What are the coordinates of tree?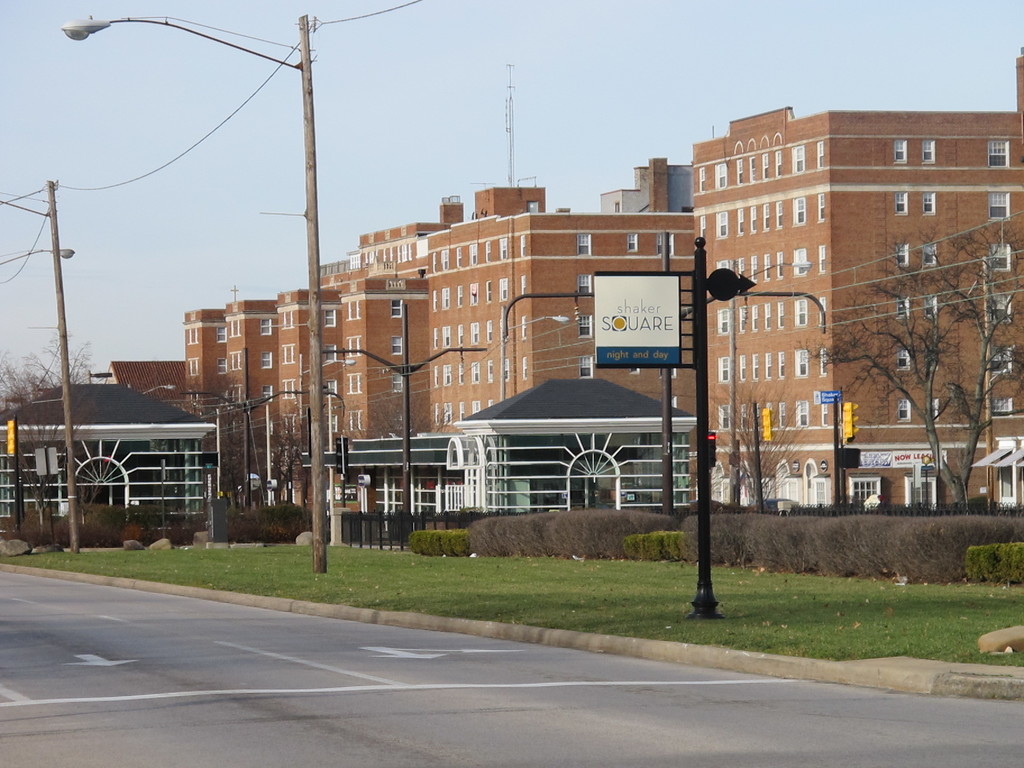
Rect(716, 388, 806, 504).
